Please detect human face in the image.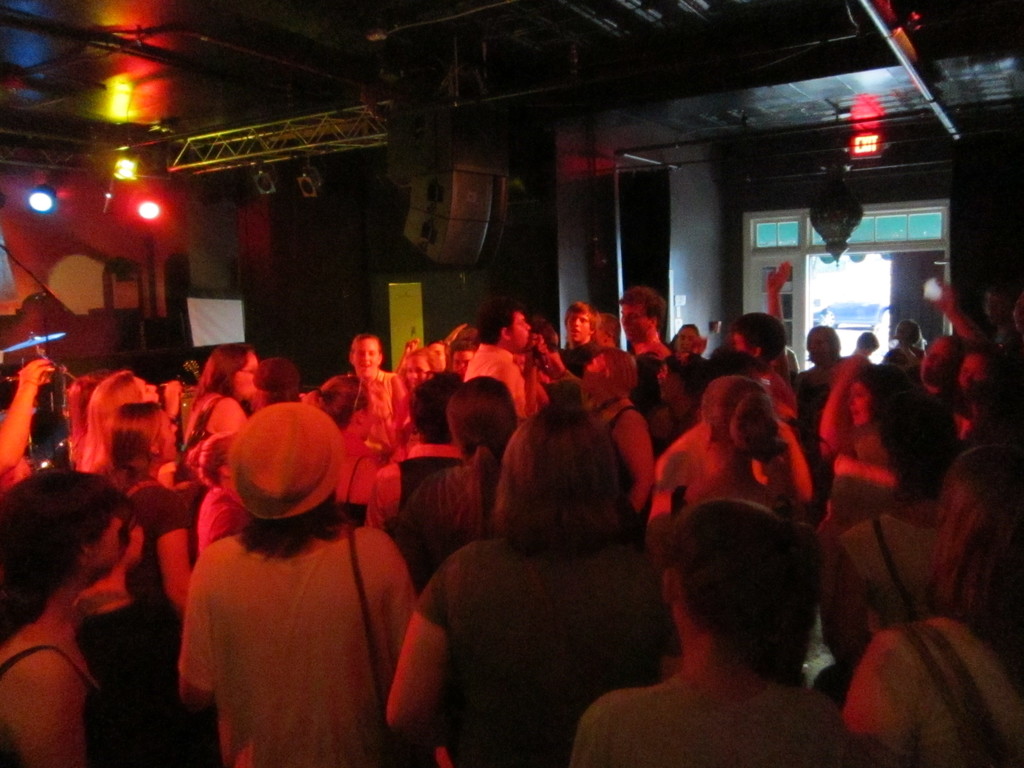
(507,310,531,344).
